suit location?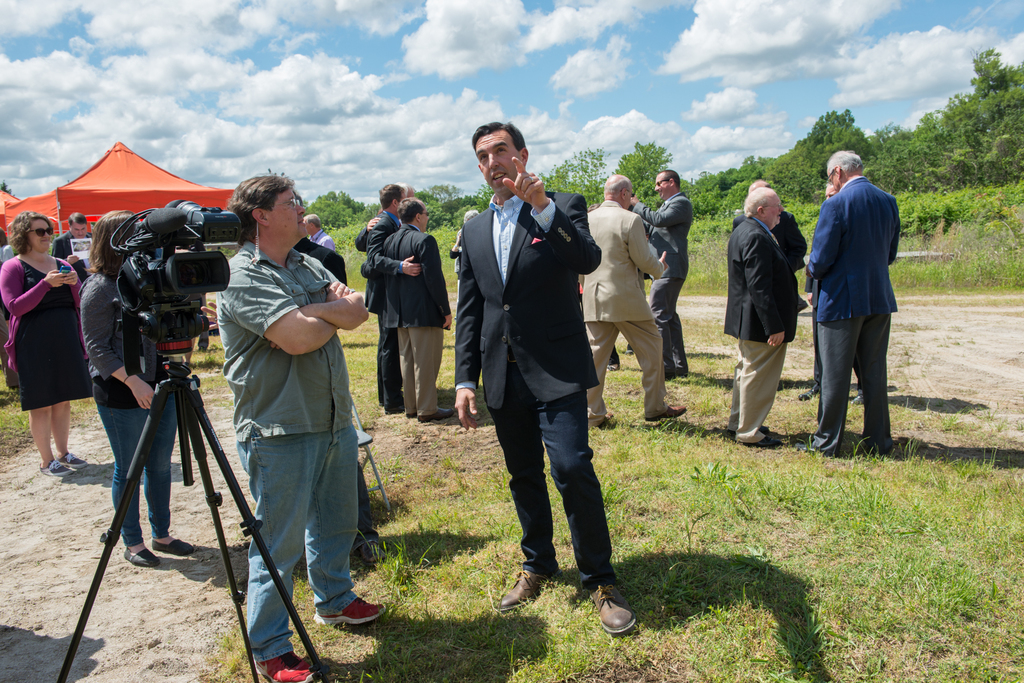
bbox=[584, 197, 668, 432]
